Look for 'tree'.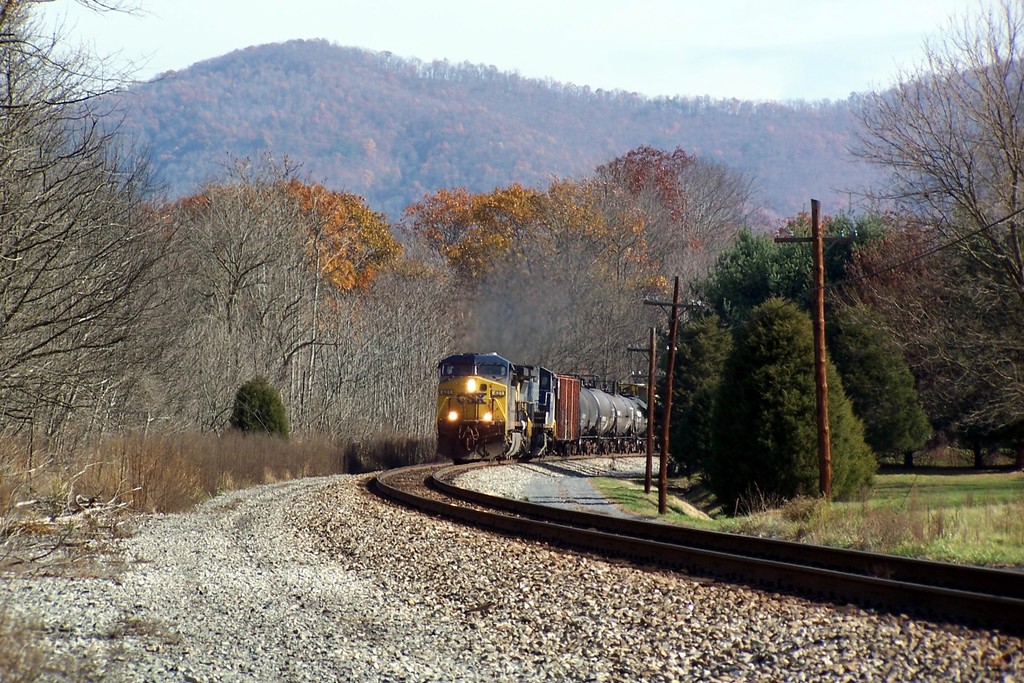
Found: <box>913,0,1006,468</box>.
